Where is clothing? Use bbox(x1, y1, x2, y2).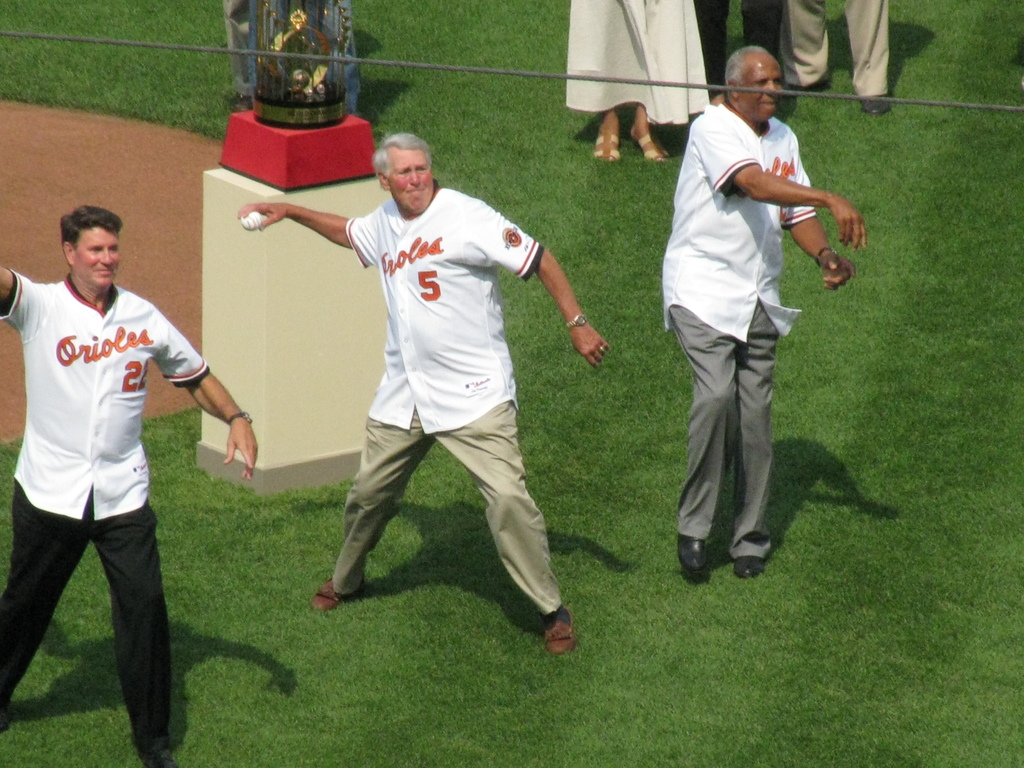
bbox(564, 0, 711, 124).
